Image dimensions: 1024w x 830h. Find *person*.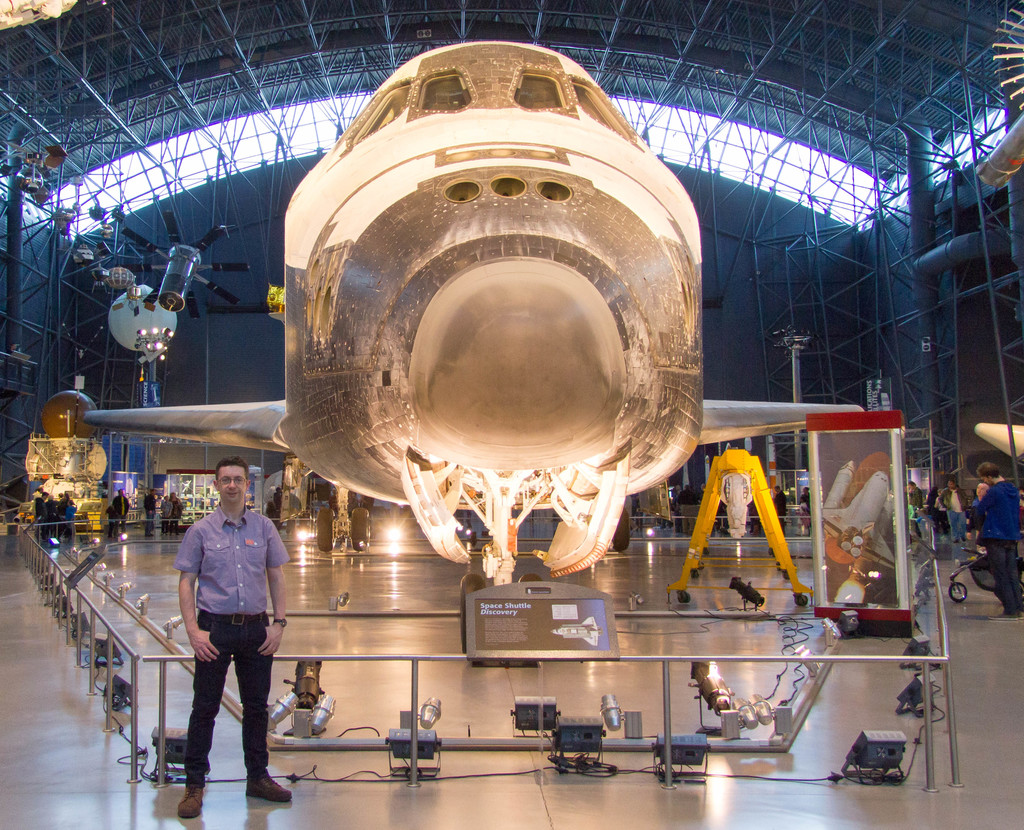
[264,499,277,526].
